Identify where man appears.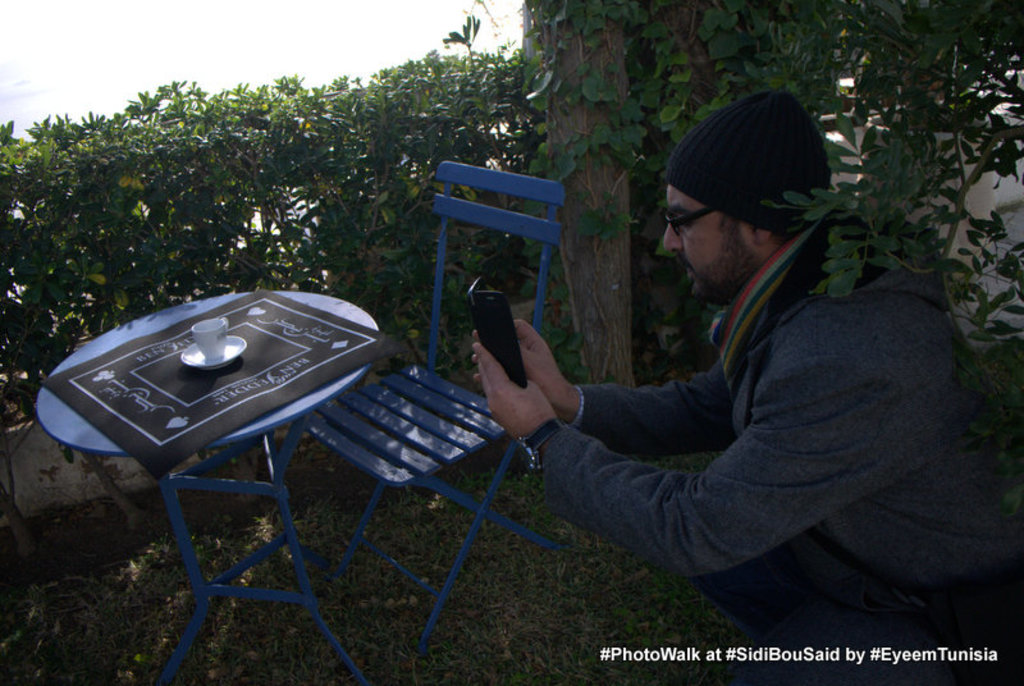
Appears at bbox=[468, 124, 970, 631].
